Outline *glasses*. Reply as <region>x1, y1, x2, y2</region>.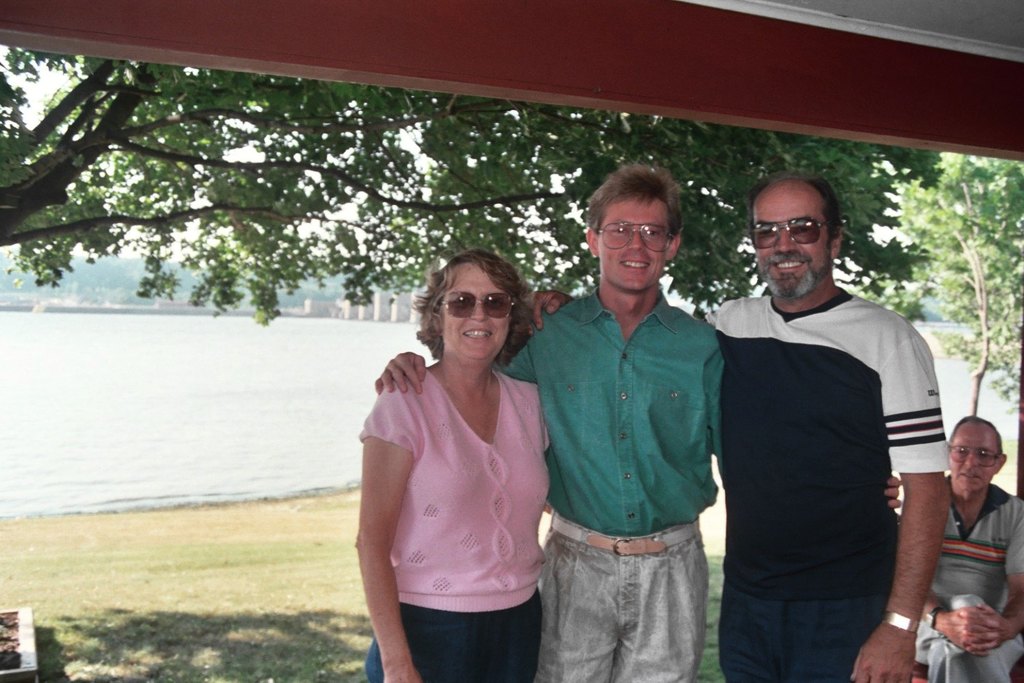
<region>754, 210, 852, 259</region>.
